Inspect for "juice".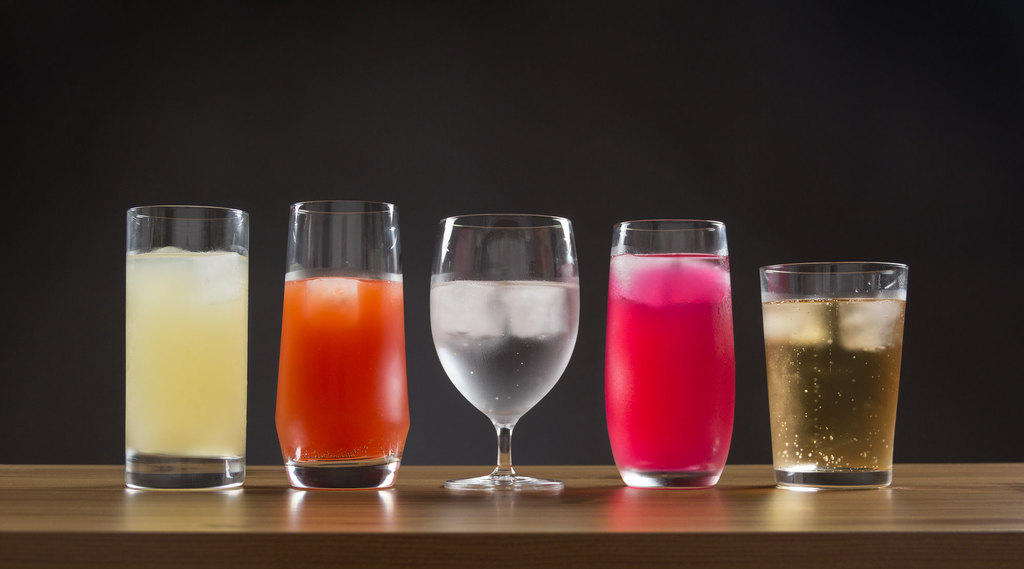
Inspection: locate(124, 243, 246, 465).
